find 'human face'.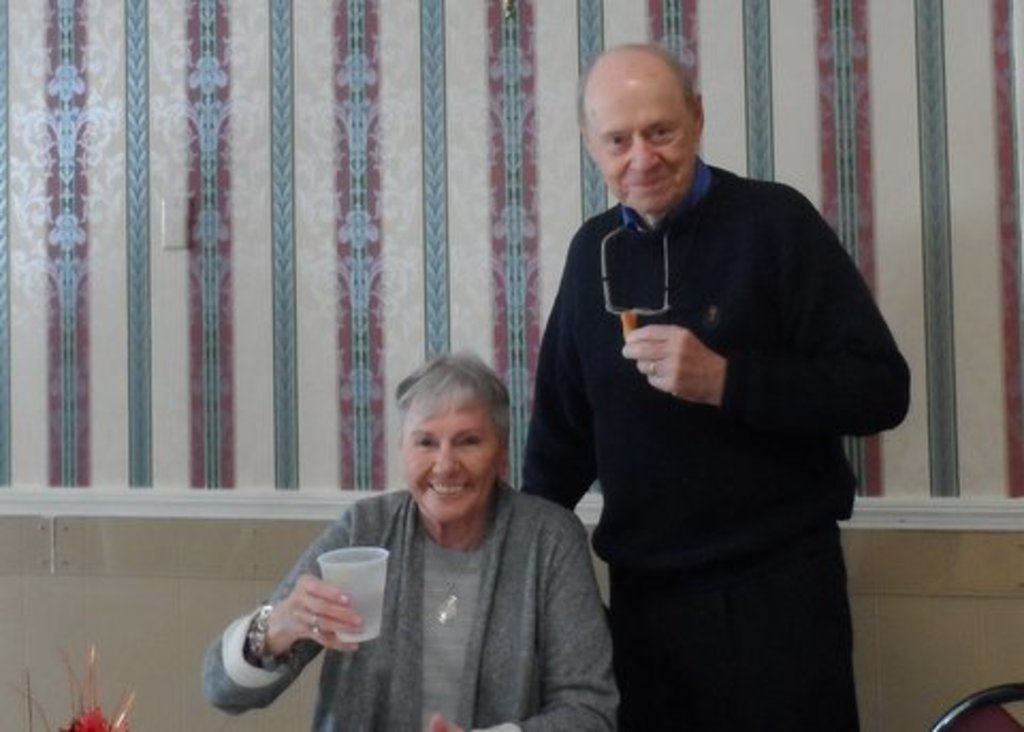
<bbox>591, 77, 698, 205</bbox>.
